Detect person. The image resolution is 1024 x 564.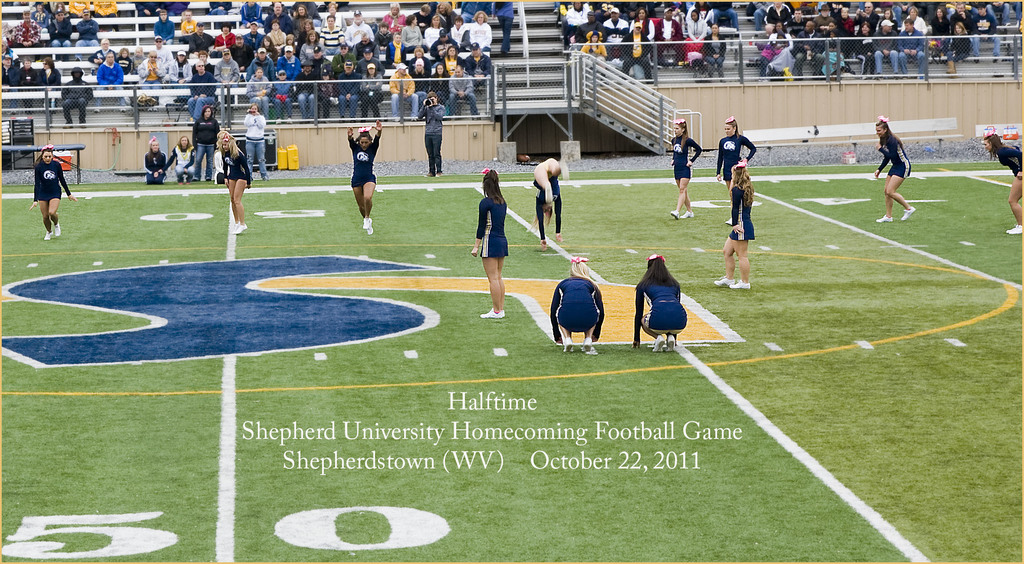
869,111,912,227.
